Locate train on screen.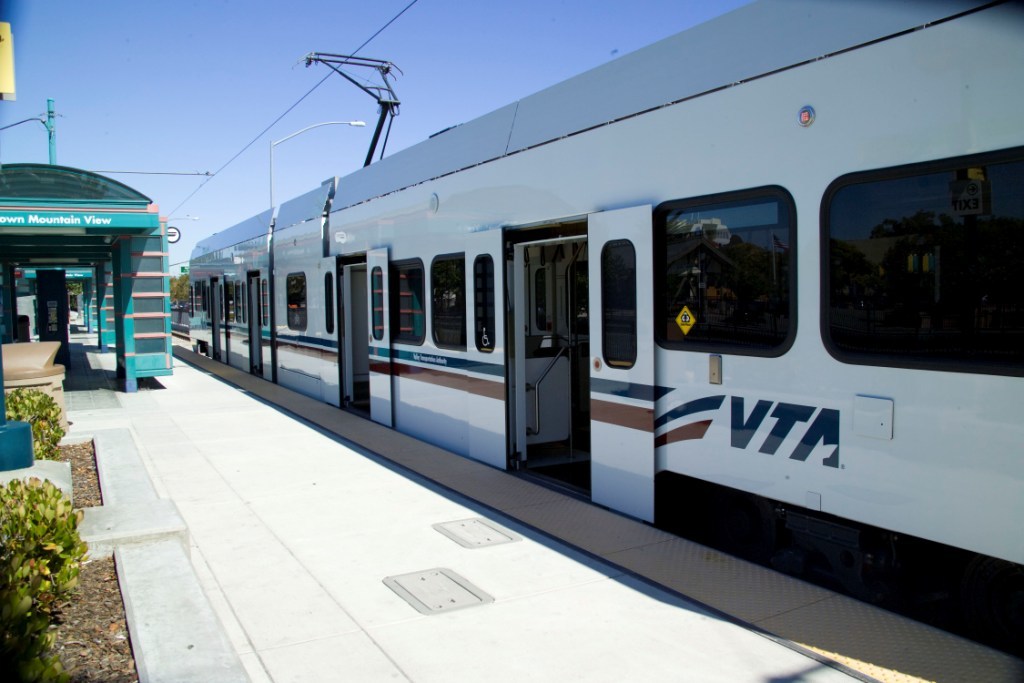
On screen at [x1=187, y1=0, x2=1023, y2=665].
